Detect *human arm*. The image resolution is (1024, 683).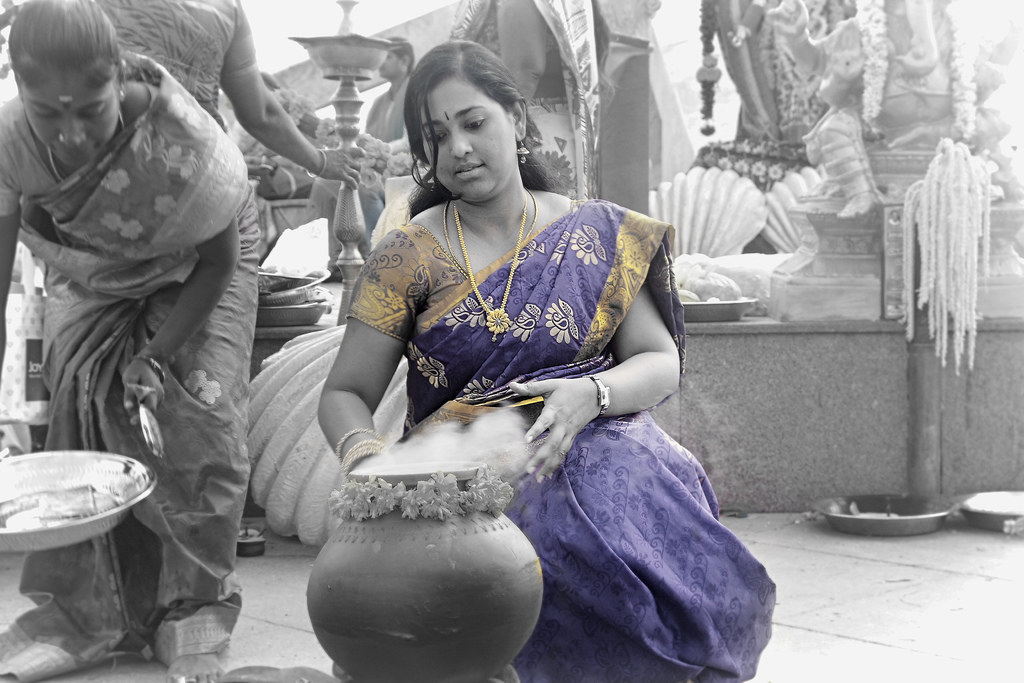
locate(0, 147, 19, 384).
